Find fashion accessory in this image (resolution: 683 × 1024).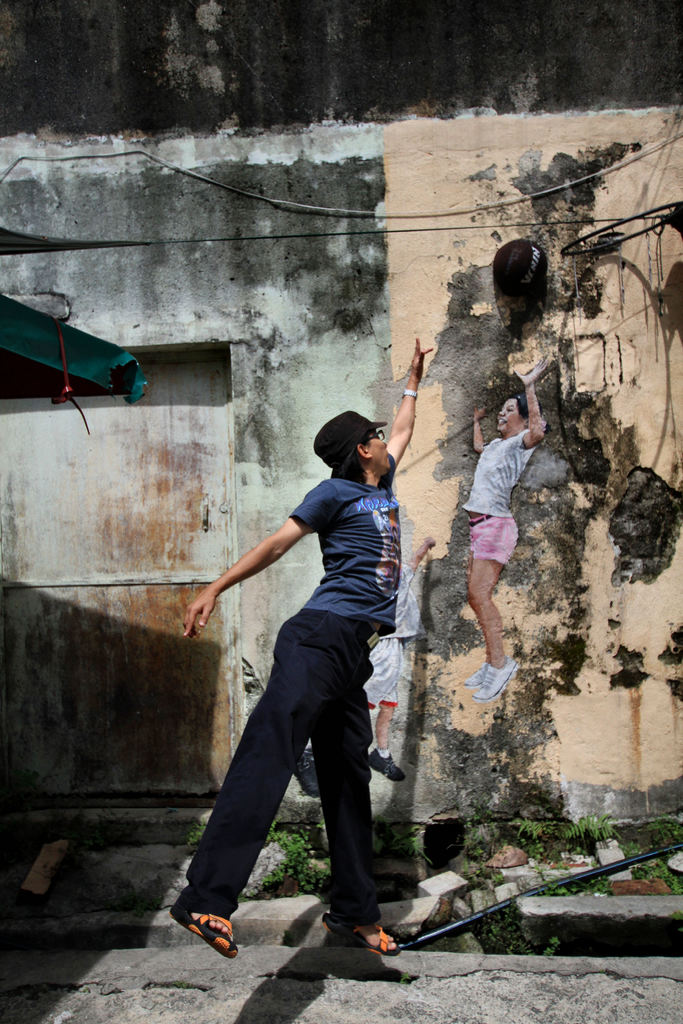
[459,662,488,689].
